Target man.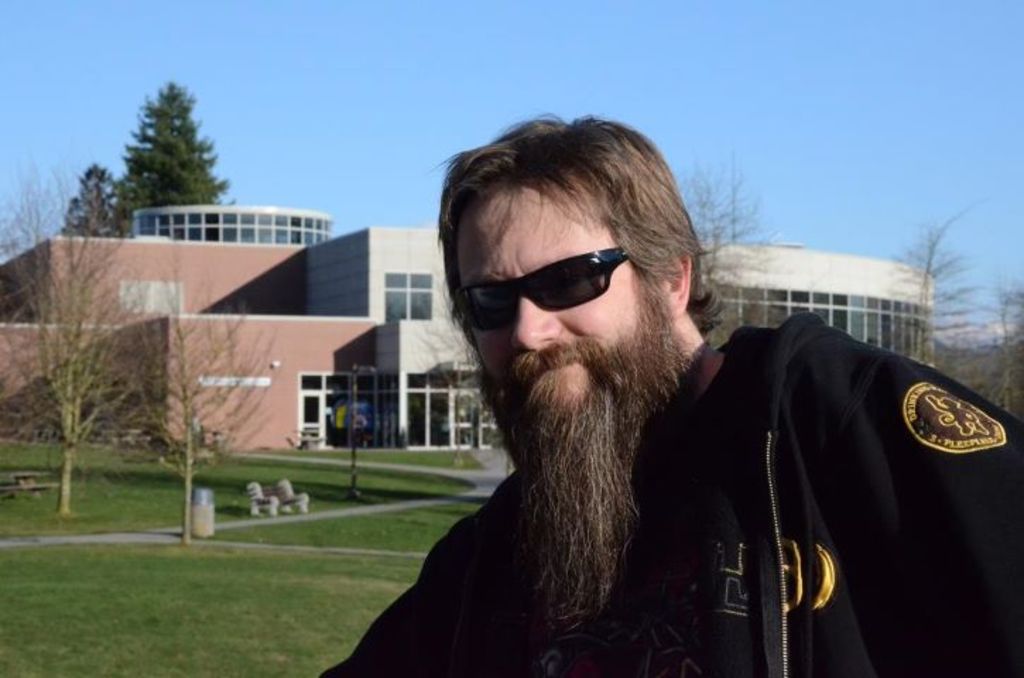
Target region: box=[347, 138, 970, 667].
